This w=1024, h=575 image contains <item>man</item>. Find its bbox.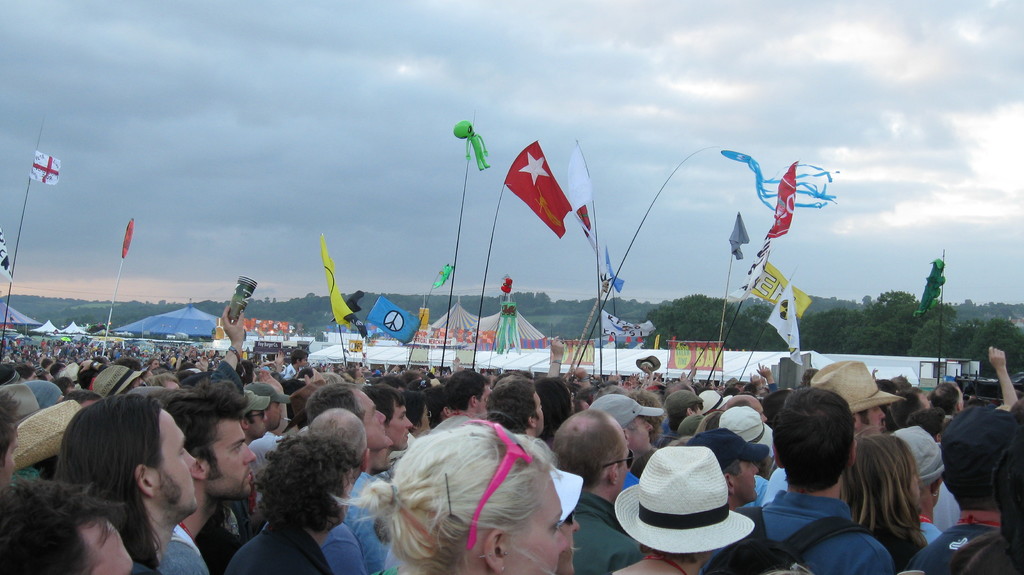
1,395,21,479.
